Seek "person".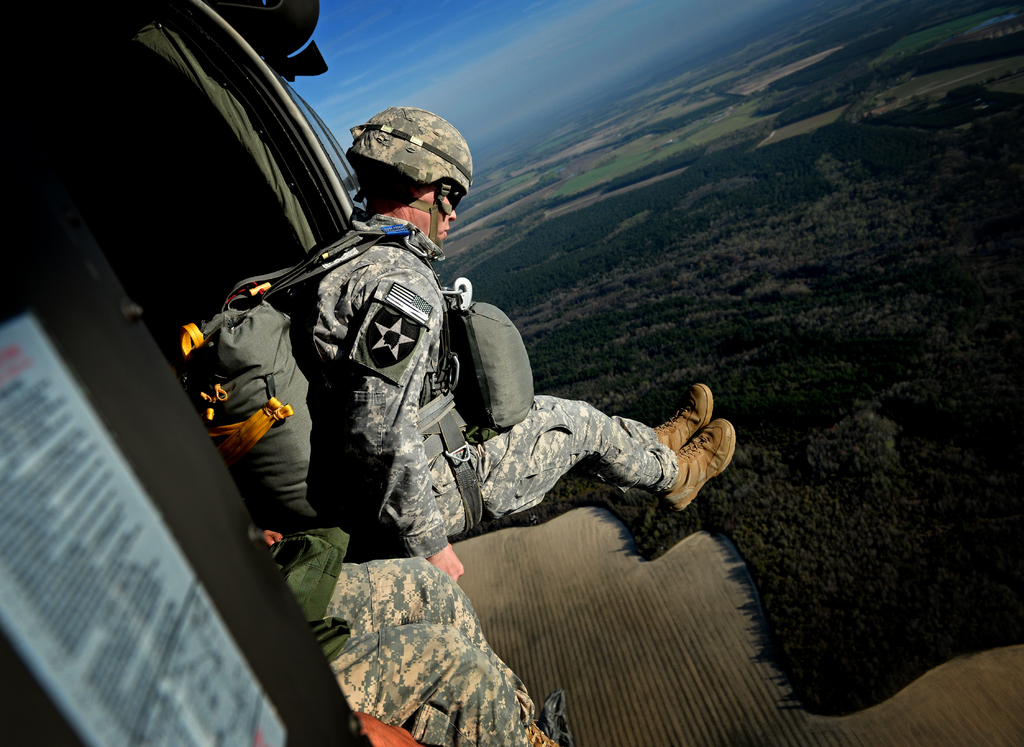
[299, 104, 737, 581].
